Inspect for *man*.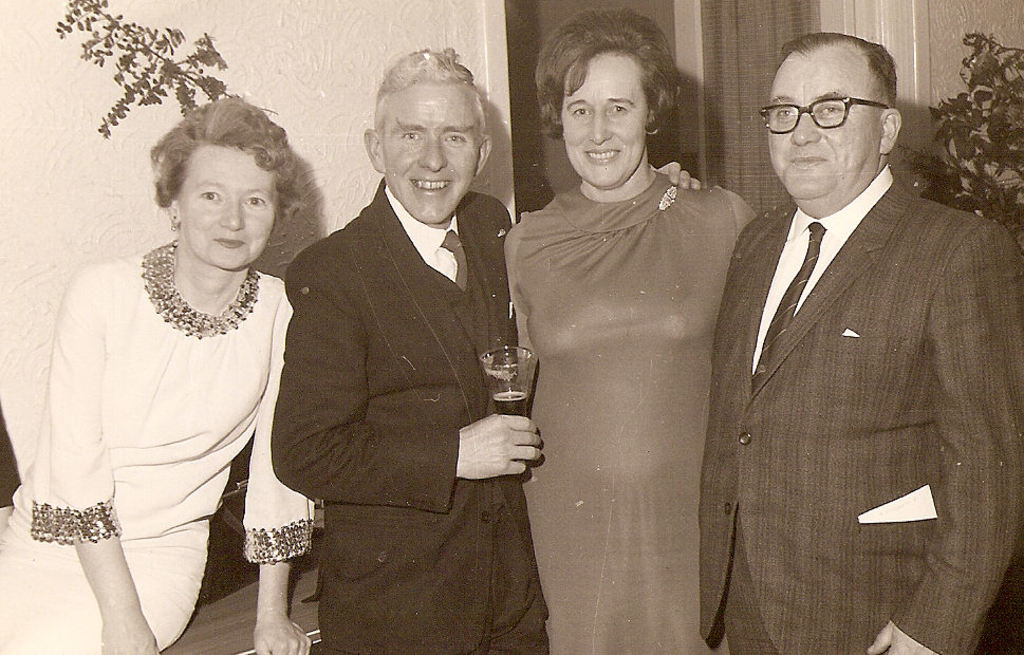
Inspection: x1=269, y1=46, x2=550, y2=654.
